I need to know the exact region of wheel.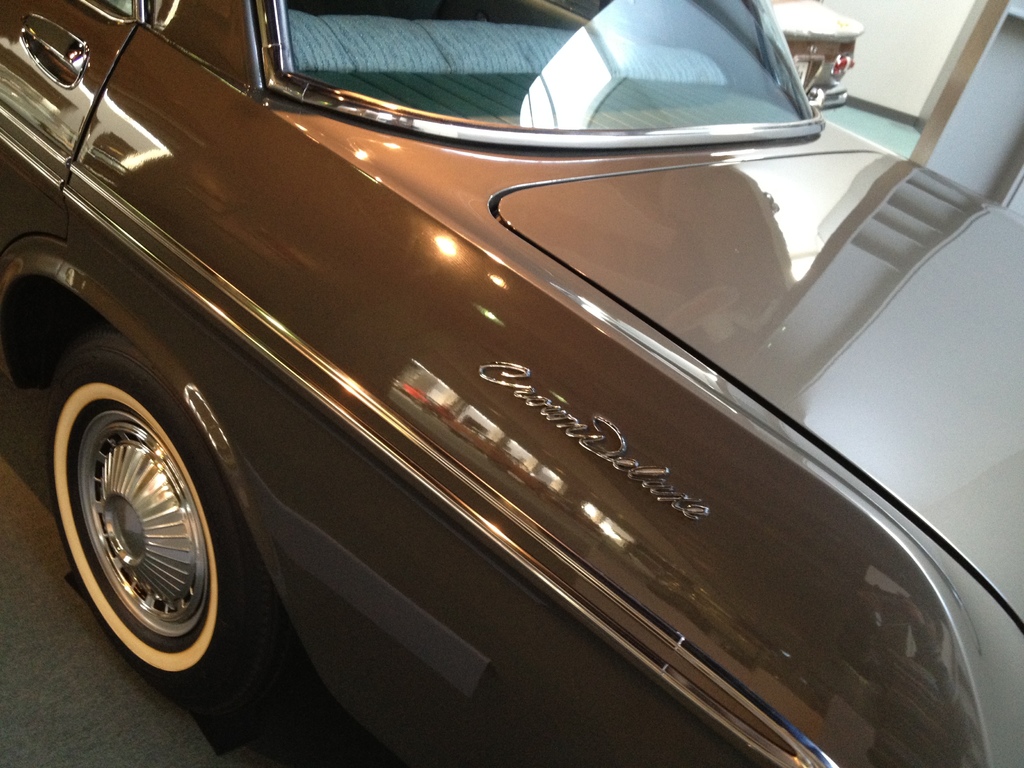
Region: 54,363,223,669.
